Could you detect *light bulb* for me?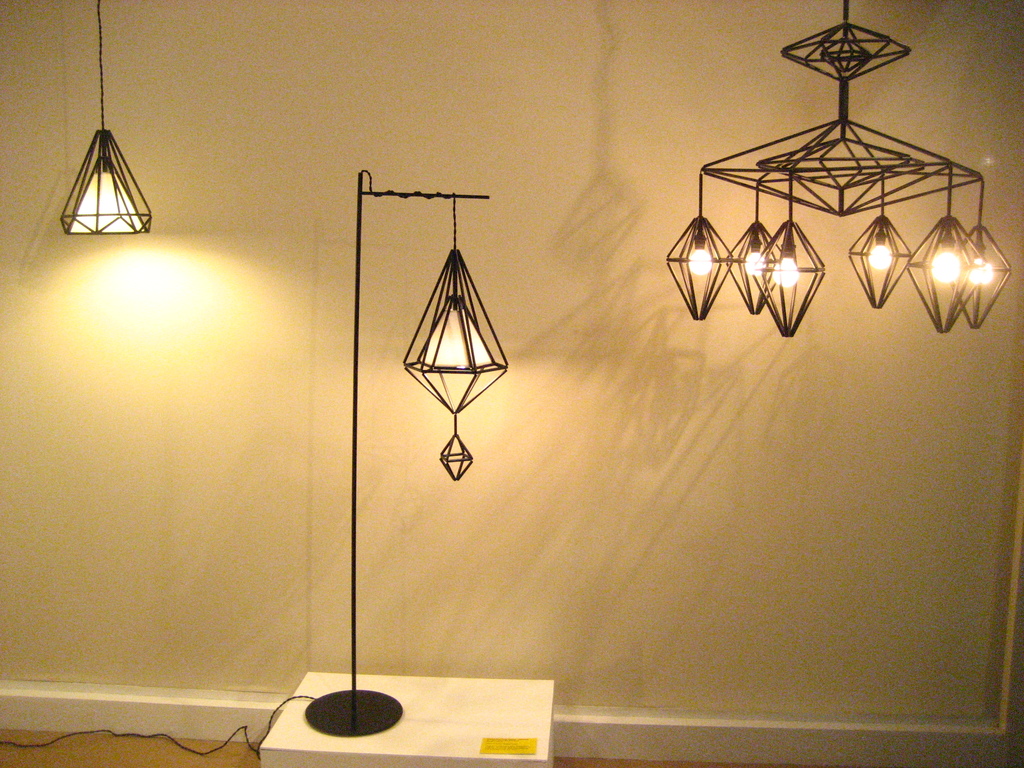
Detection result: box(965, 248, 997, 284).
